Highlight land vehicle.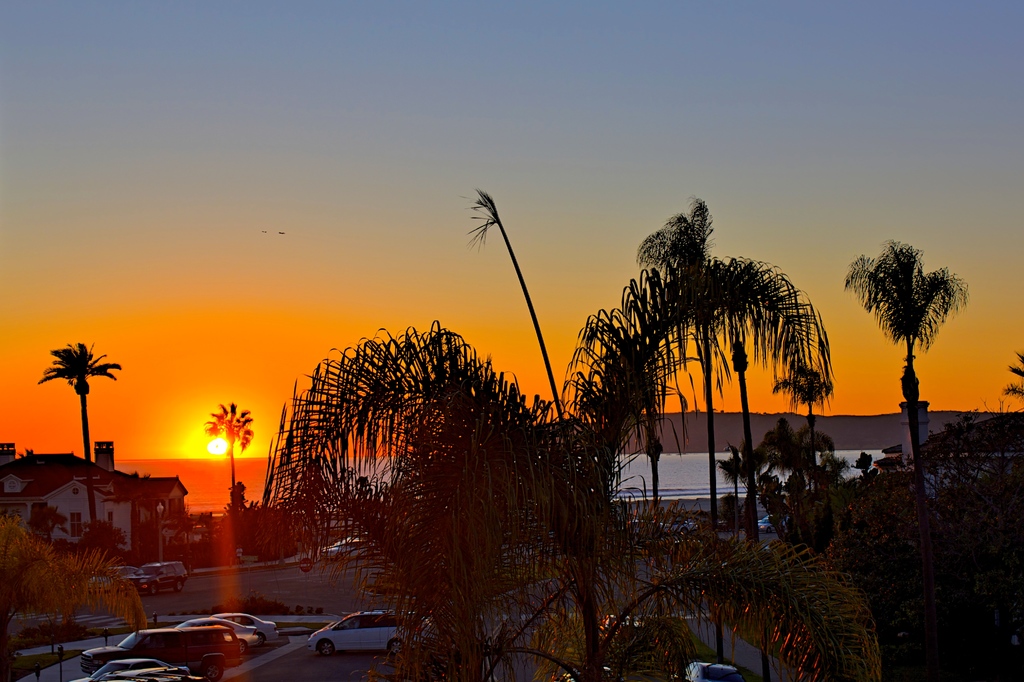
Highlighted region: <region>81, 628, 243, 681</region>.
